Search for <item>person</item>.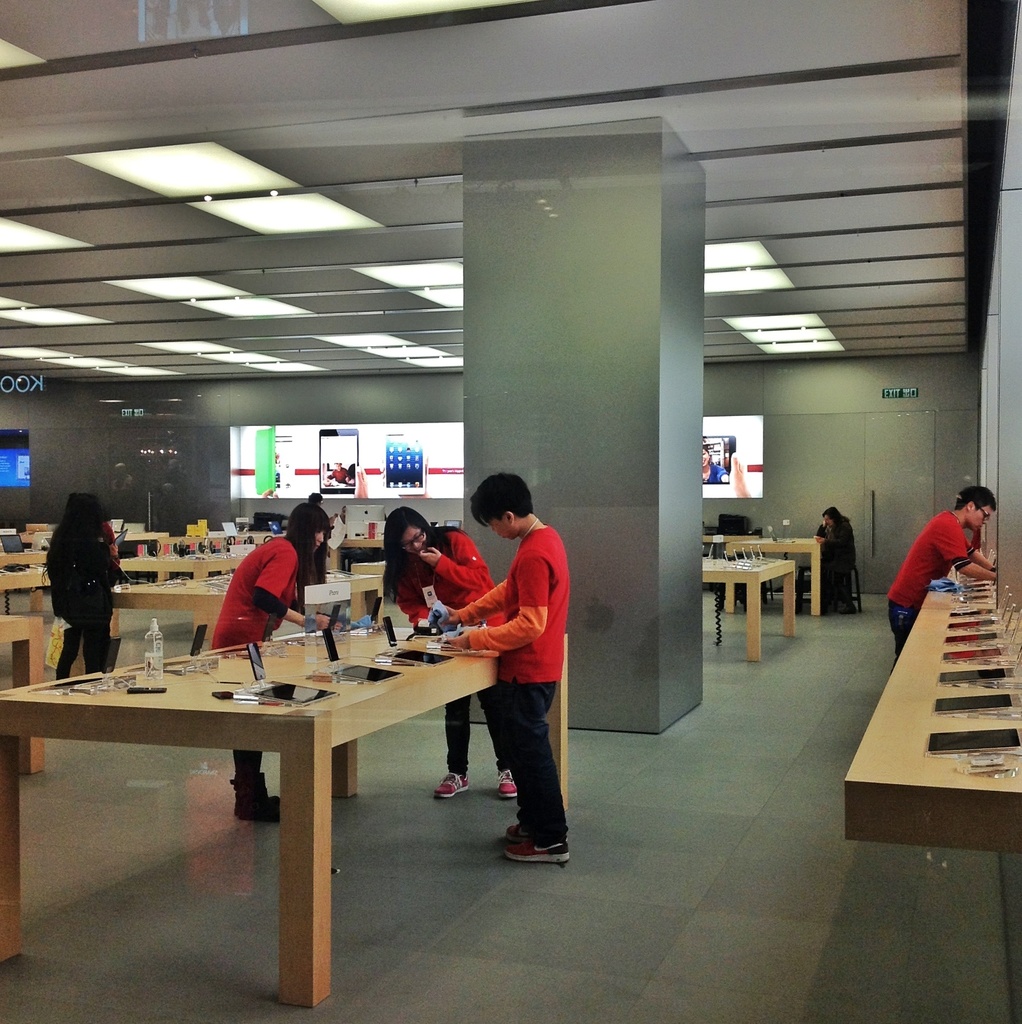
Found at left=380, top=500, right=526, bottom=803.
